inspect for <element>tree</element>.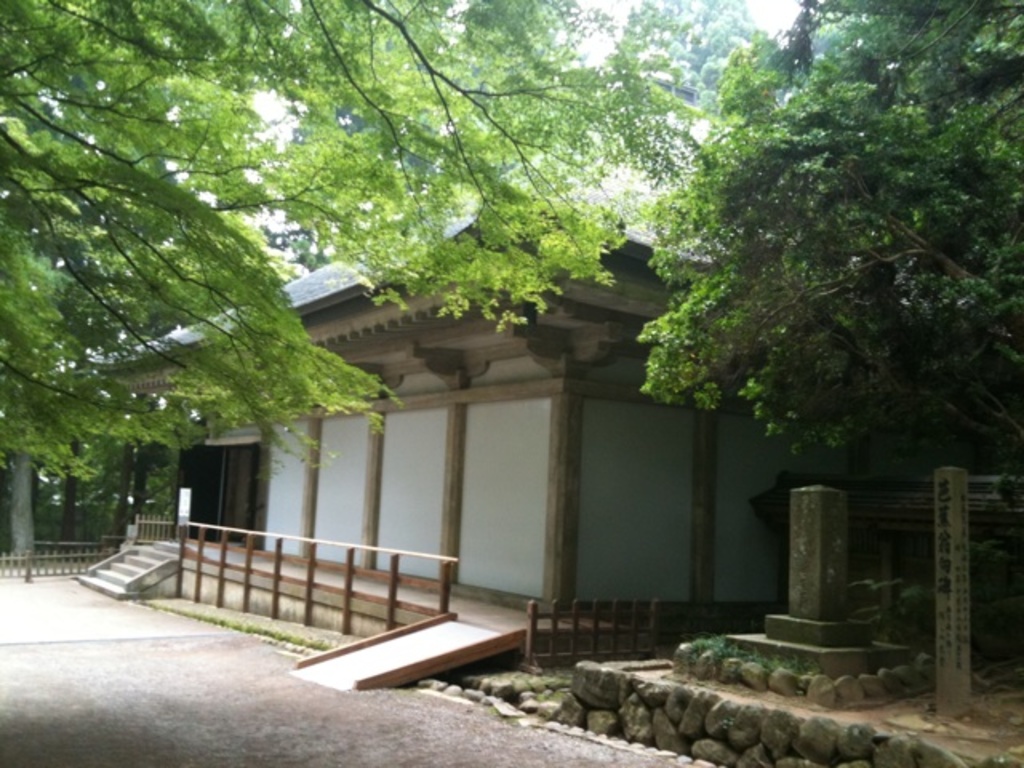
Inspection: (134, 443, 158, 525).
